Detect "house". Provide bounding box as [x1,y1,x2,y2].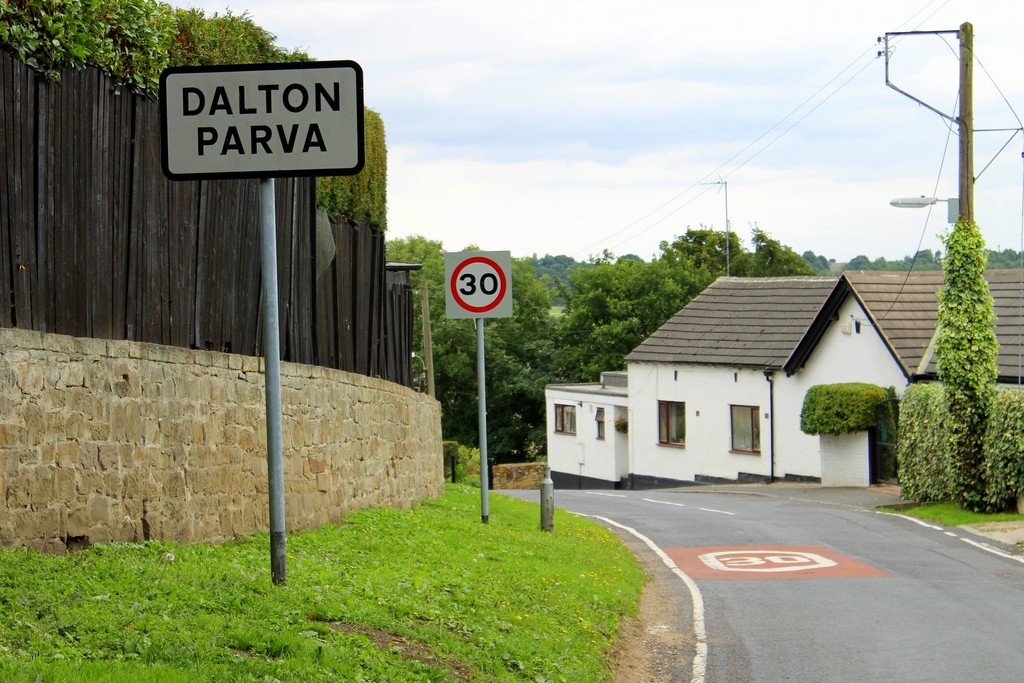
[624,270,1023,490].
